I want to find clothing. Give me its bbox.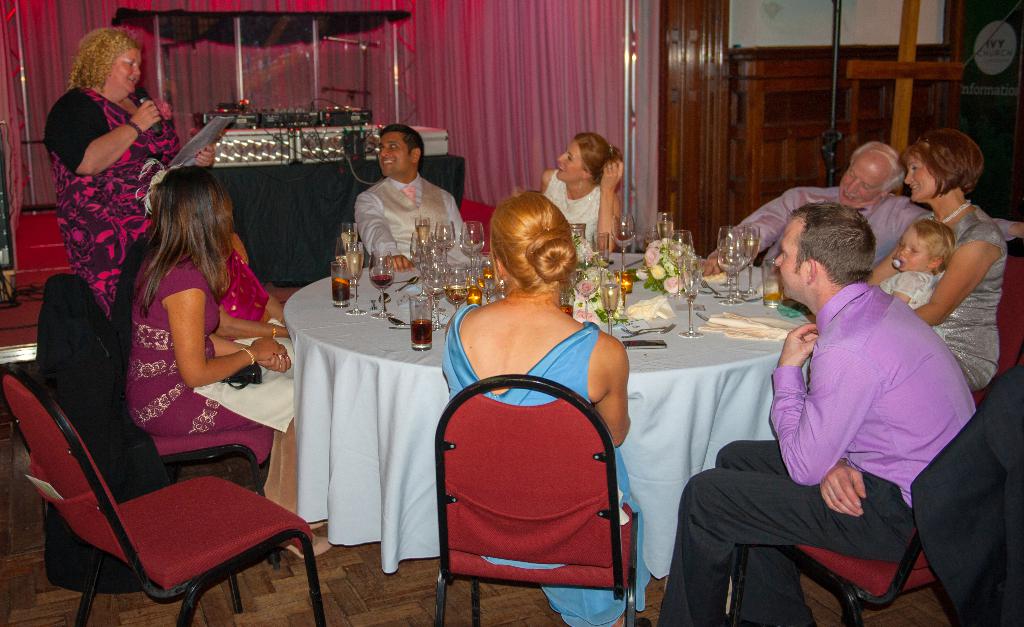
rect(438, 303, 652, 626).
